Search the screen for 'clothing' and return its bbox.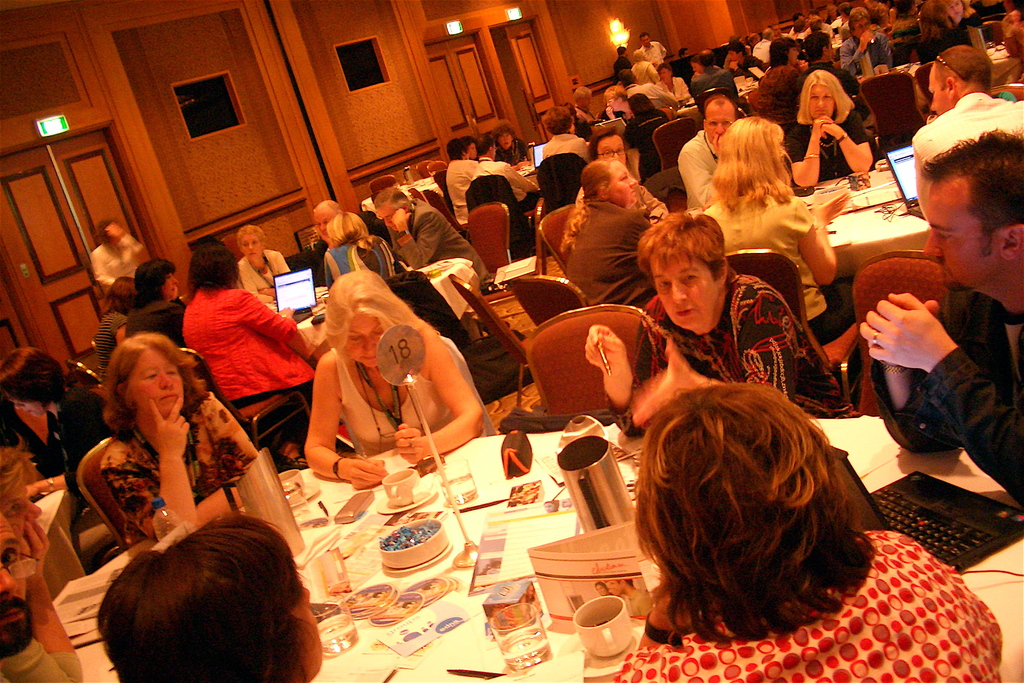
Found: bbox(746, 64, 802, 125).
